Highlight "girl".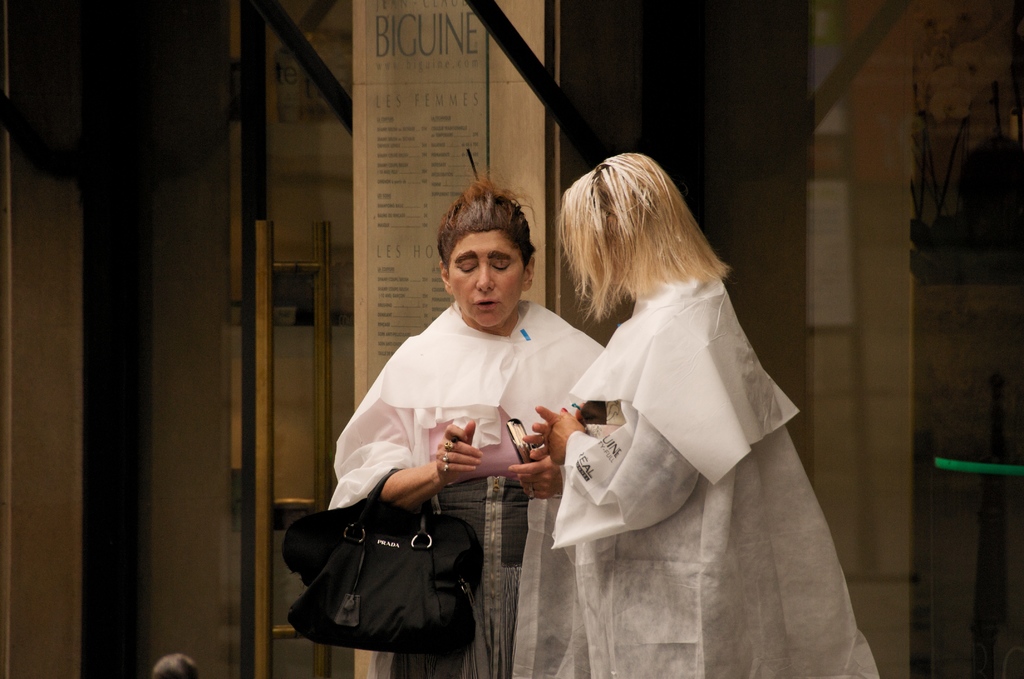
Highlighted region: (x1=312, y1=162, x2=609, y2=678).
